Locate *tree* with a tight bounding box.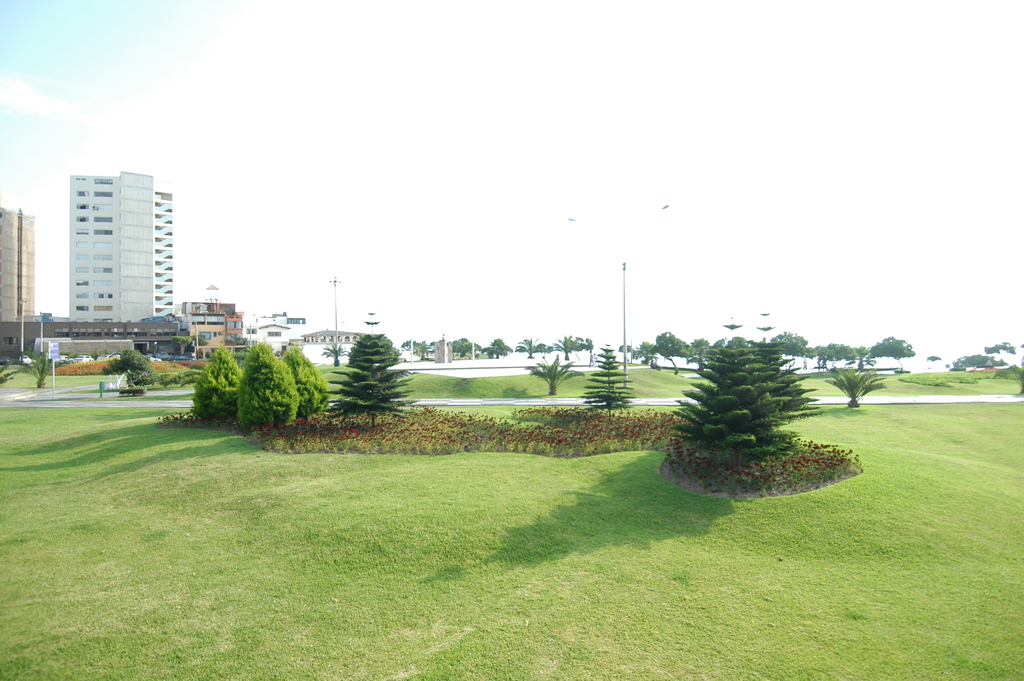
[x1=188, y1=347, x2=252, y2=421].
